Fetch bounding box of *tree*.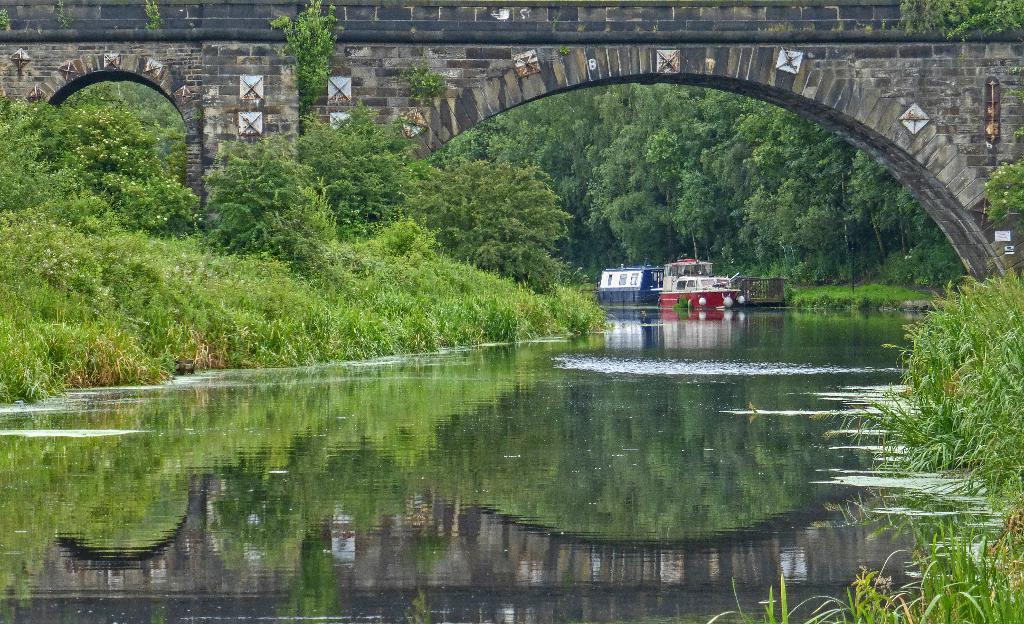
Bbox: pyautogui.locateOnScreen(270, 0, 342, 113).
